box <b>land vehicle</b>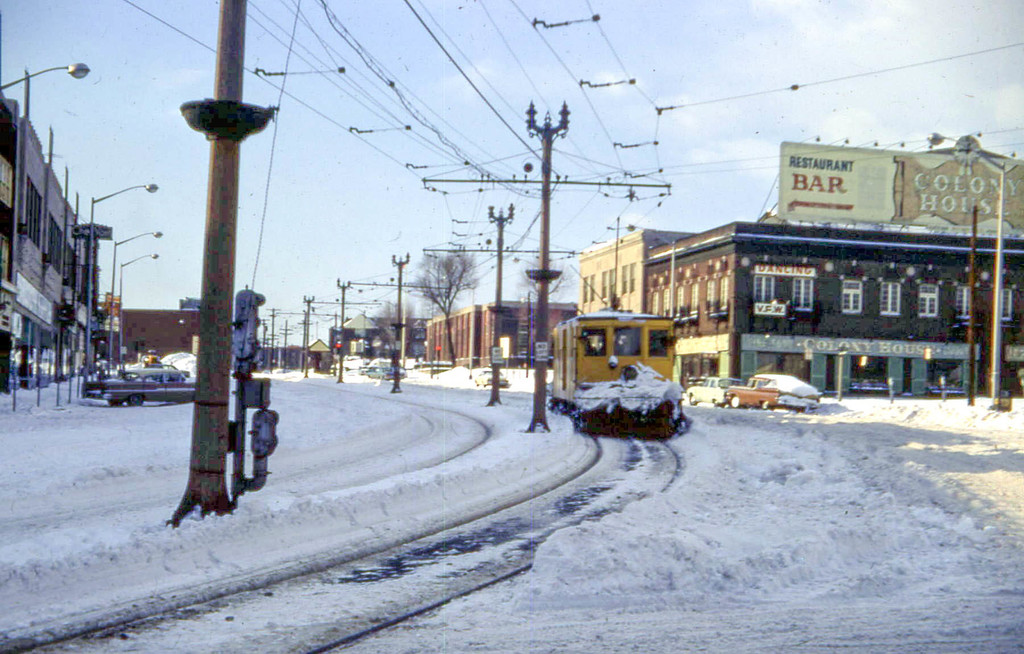
select_region(80, 363, 196, 405)
